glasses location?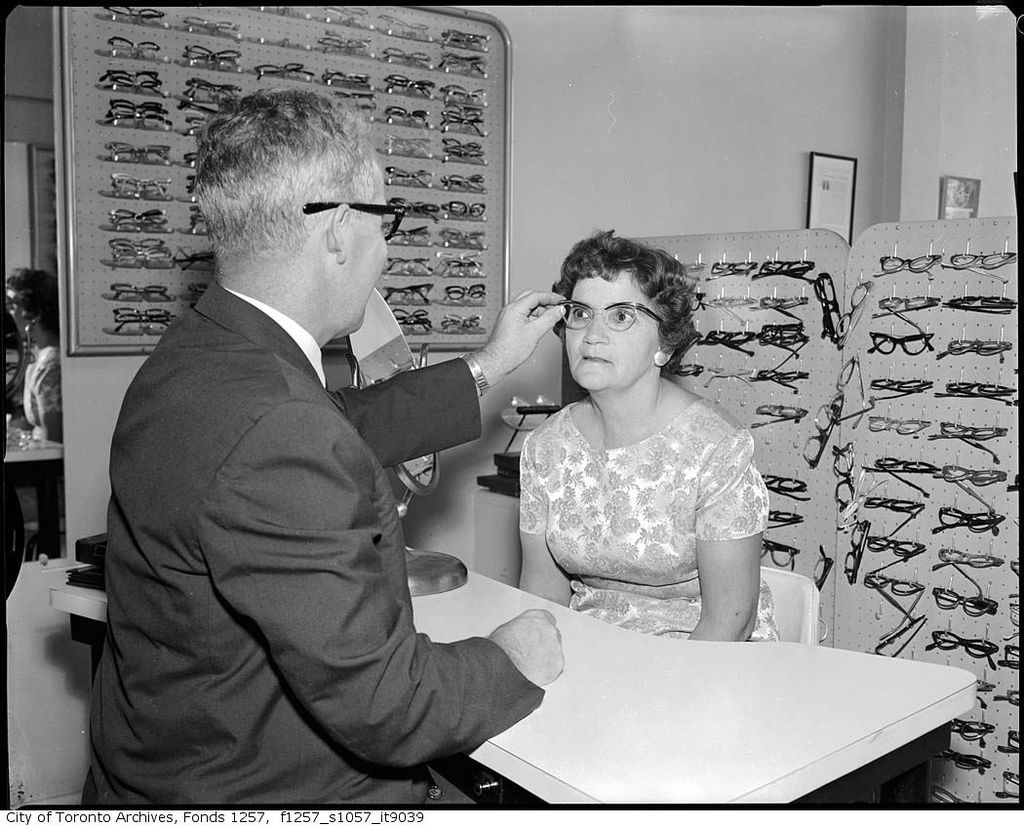
rect(752, 315, 812, 372)
